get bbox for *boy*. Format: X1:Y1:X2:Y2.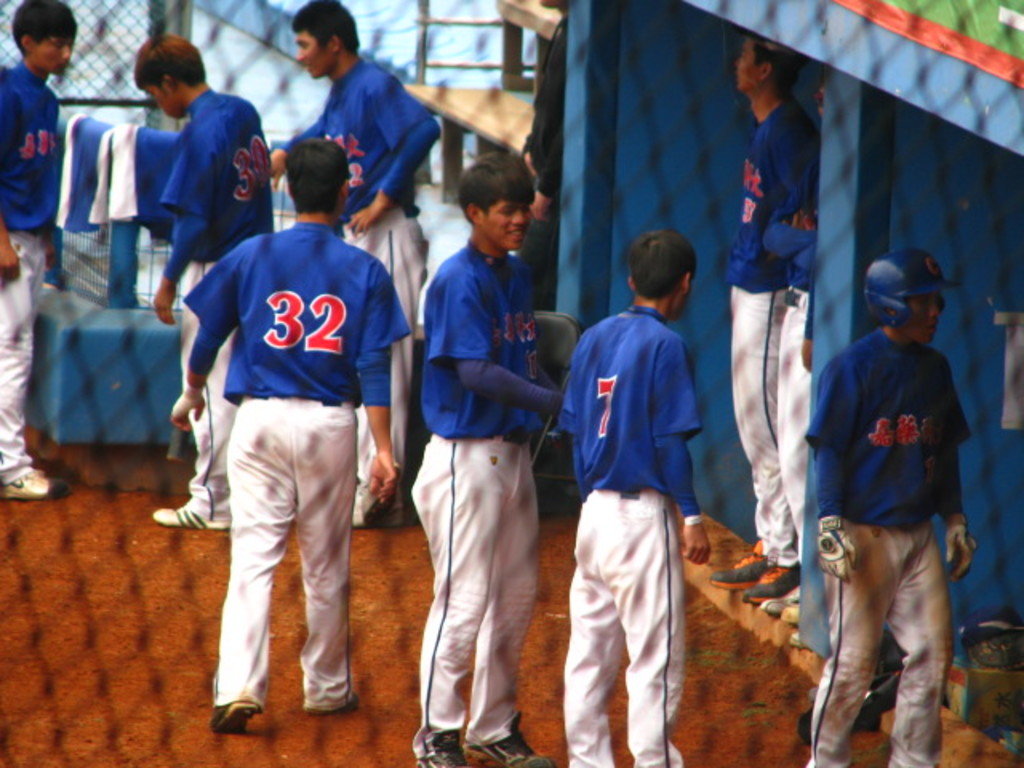
131:35:272:526.
